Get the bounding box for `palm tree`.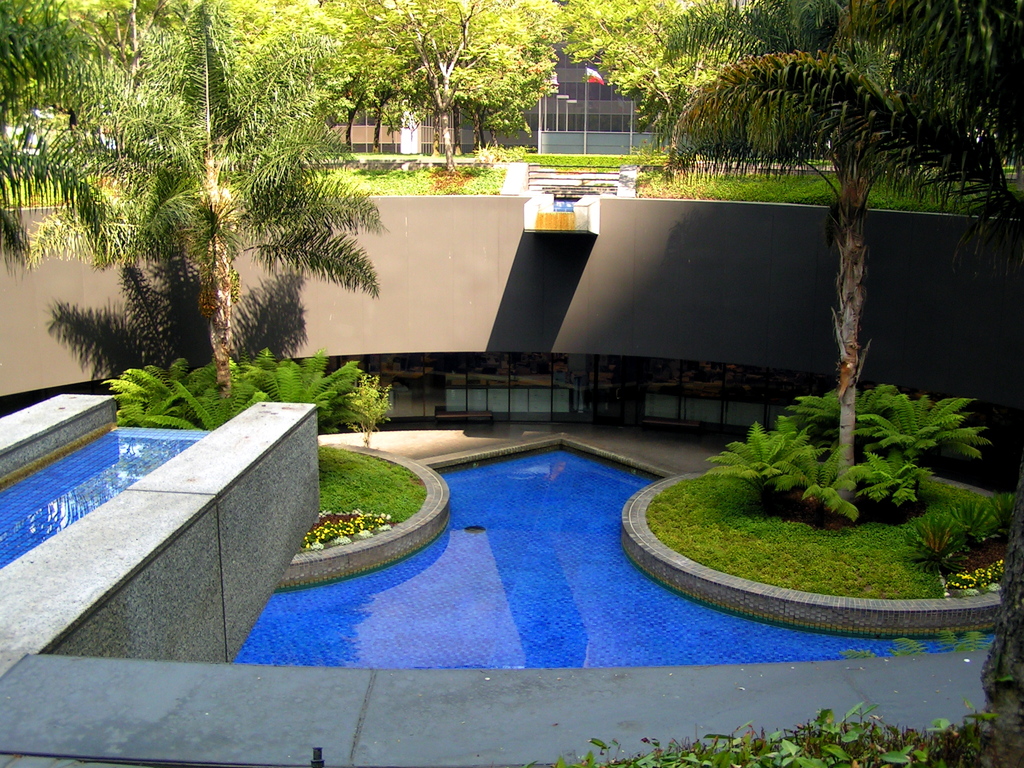
pyautogui.locateOnScreen(24, 0, 387, 397).
